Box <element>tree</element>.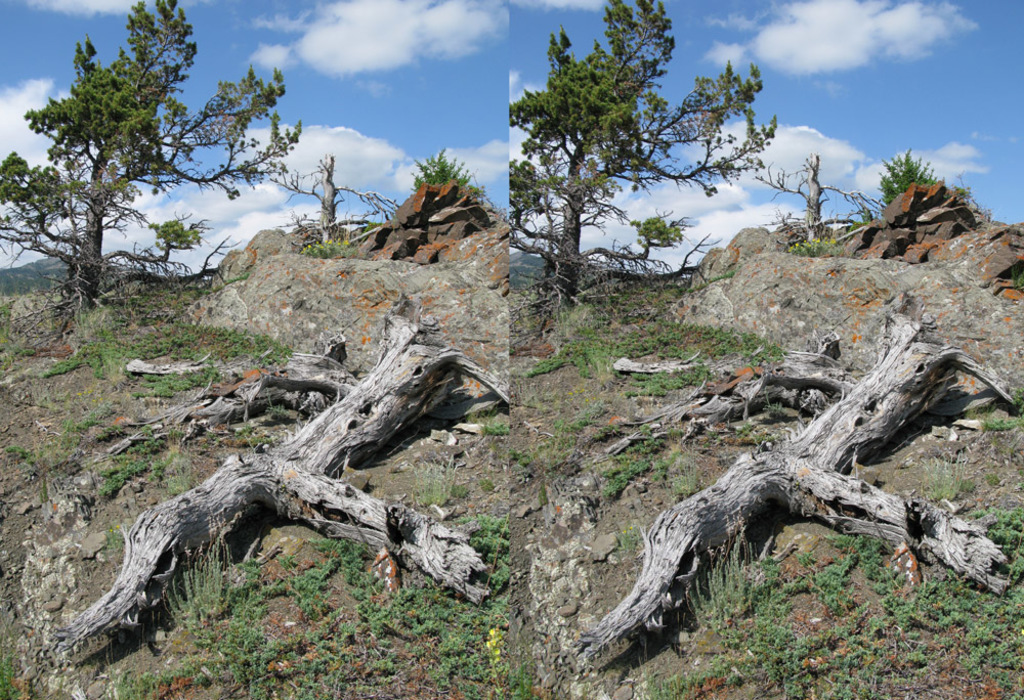
bbox=(756, 155, 870, 243).
